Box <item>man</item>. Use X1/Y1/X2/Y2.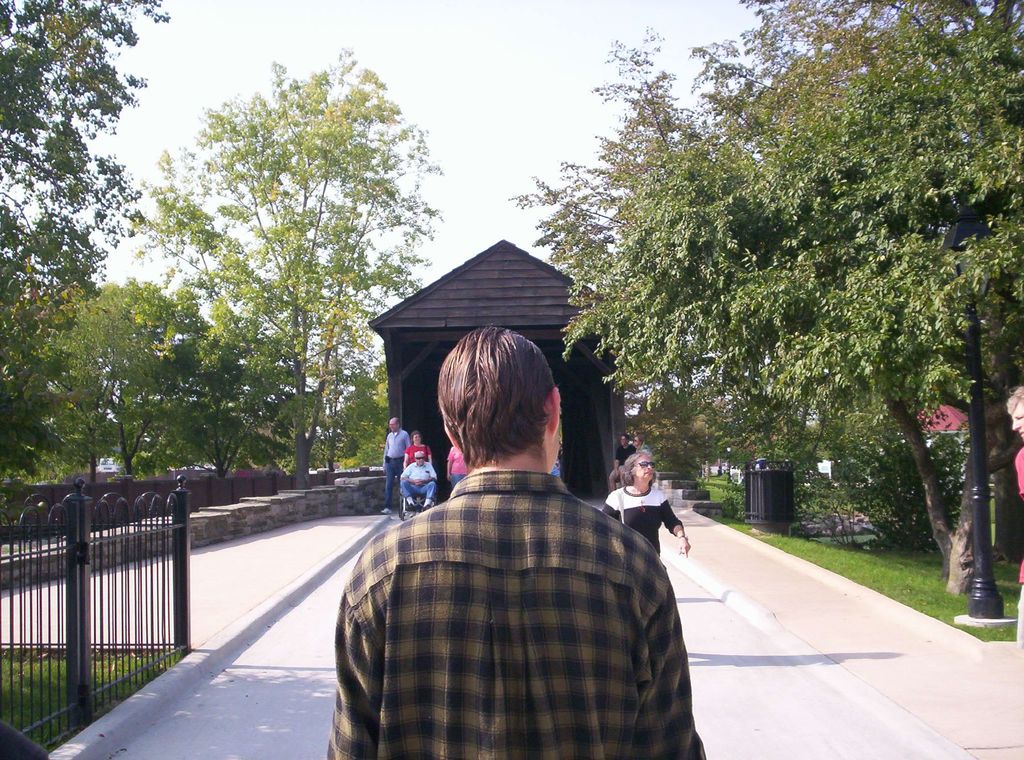
1004/384/1023/650.
